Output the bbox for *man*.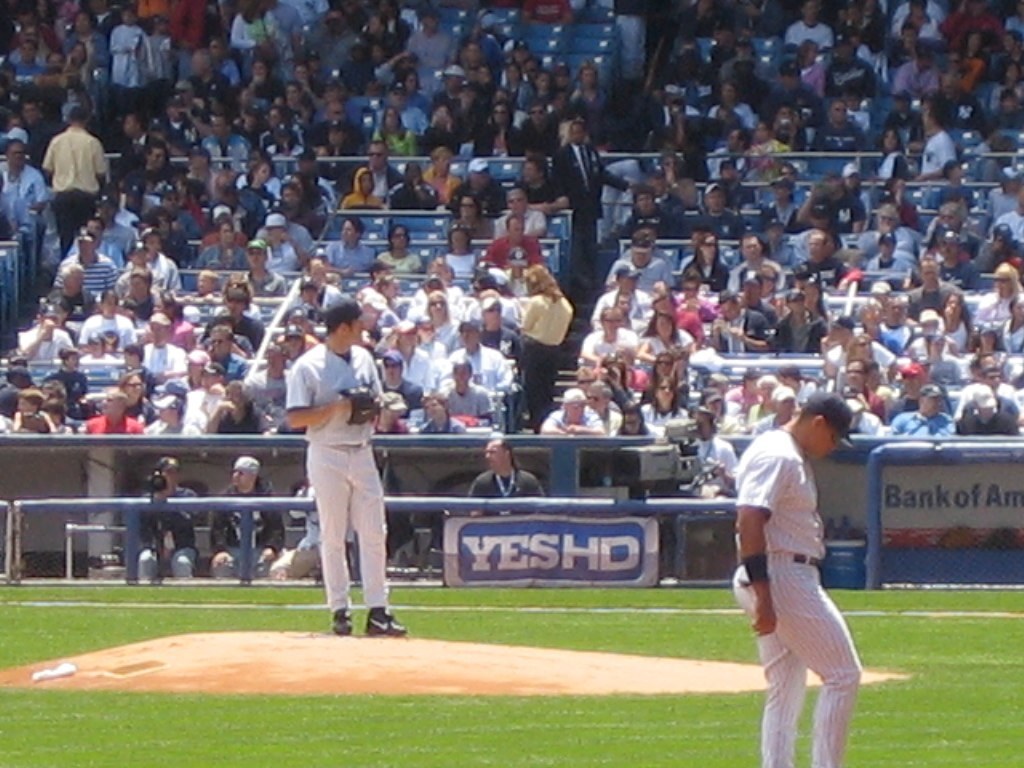
726/233/784/288.
